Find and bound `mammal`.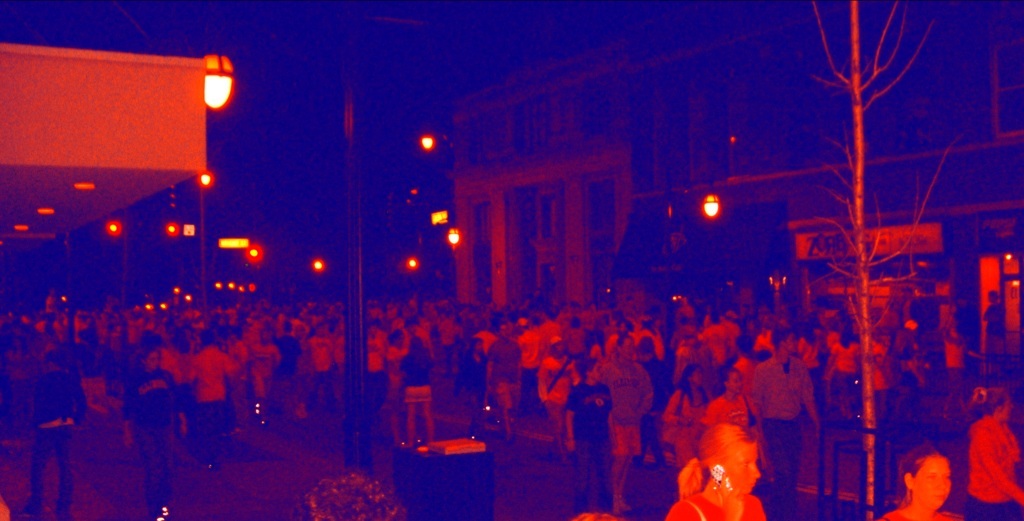
Bound: 883, 452, 962, 520.
